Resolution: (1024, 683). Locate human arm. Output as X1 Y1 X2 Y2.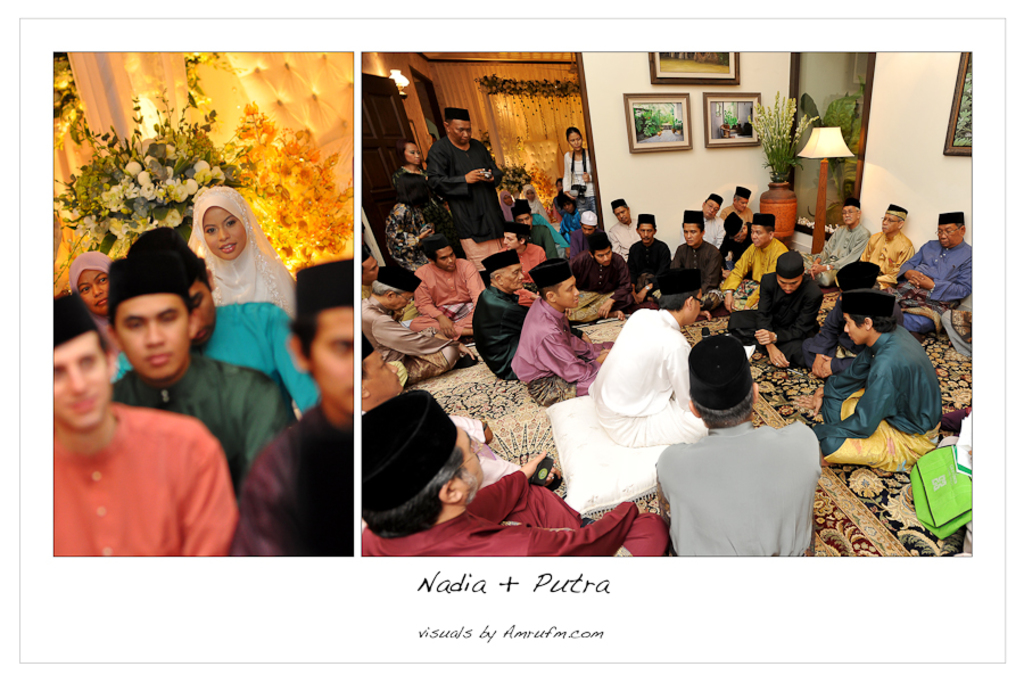
454 258 484 313.
